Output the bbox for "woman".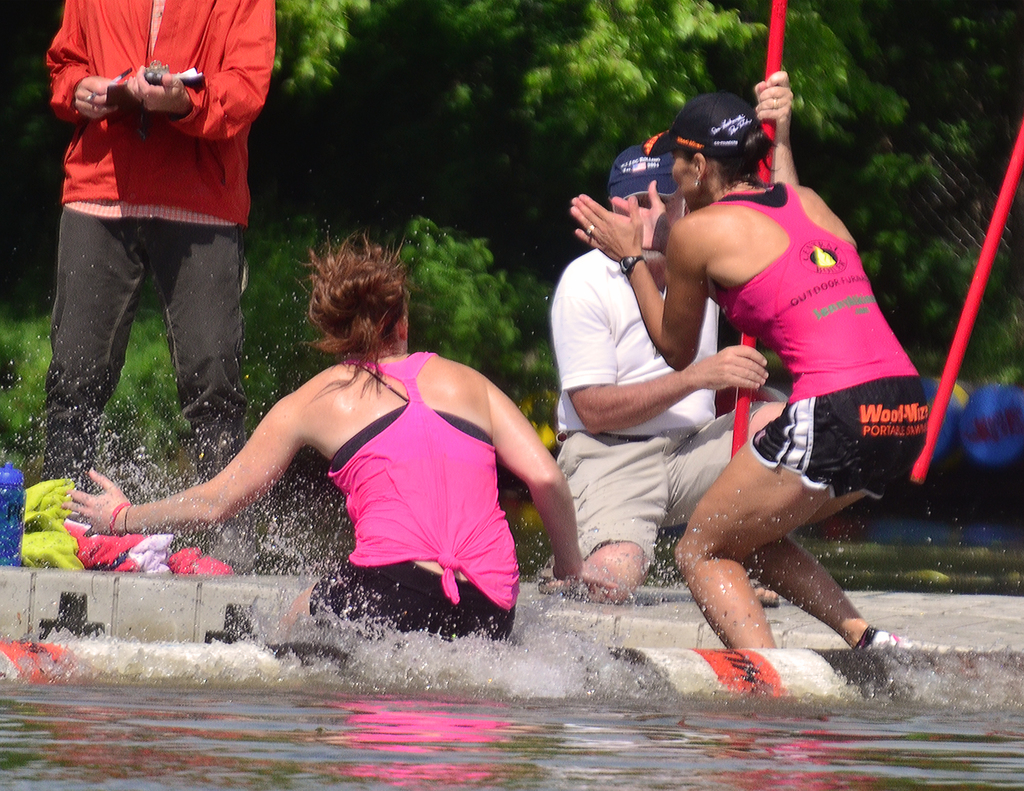
<region>629, 74, 924, 697</region>.
